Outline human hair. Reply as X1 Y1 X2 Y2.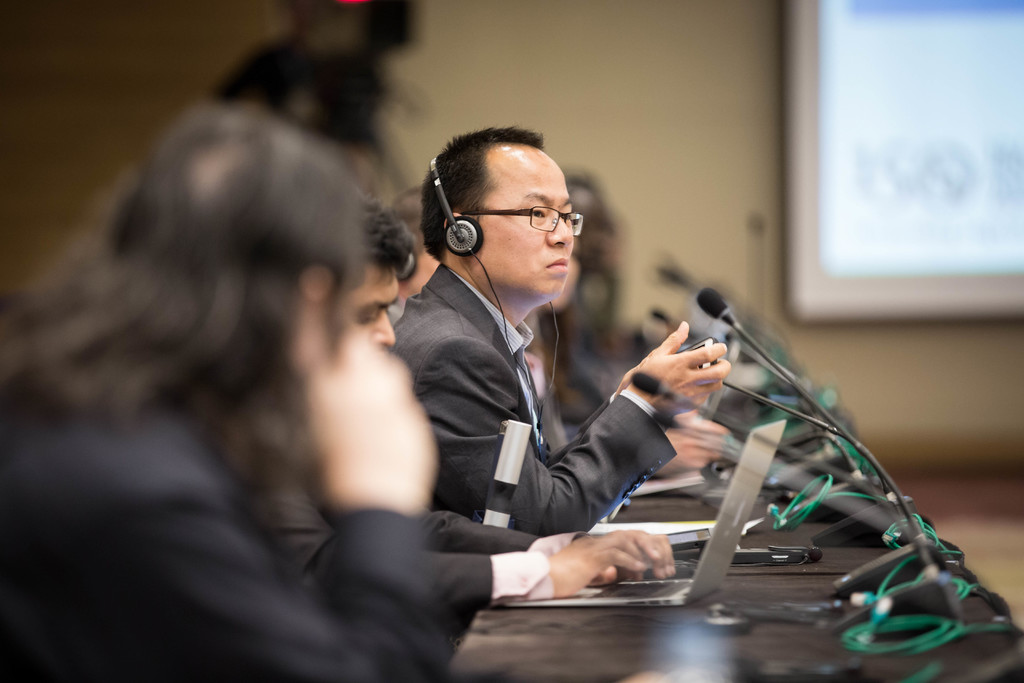
354 185 414 278.
